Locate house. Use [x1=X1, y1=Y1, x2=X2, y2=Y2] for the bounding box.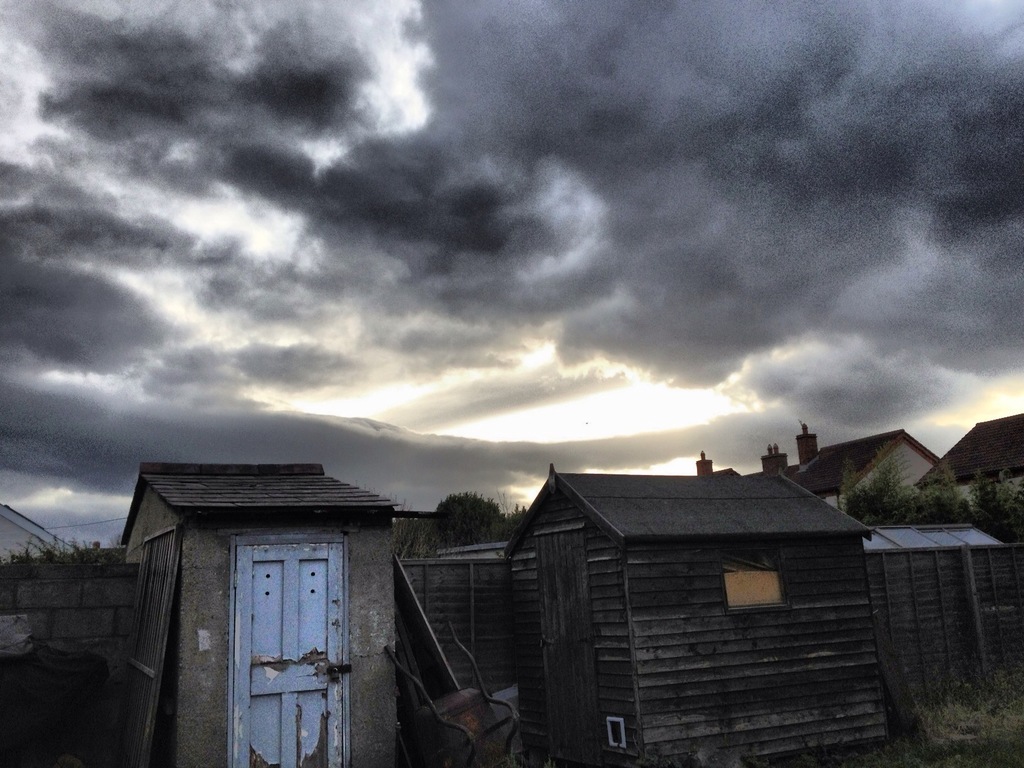
[x1=500, y1=467, x2=877, y2=765].
